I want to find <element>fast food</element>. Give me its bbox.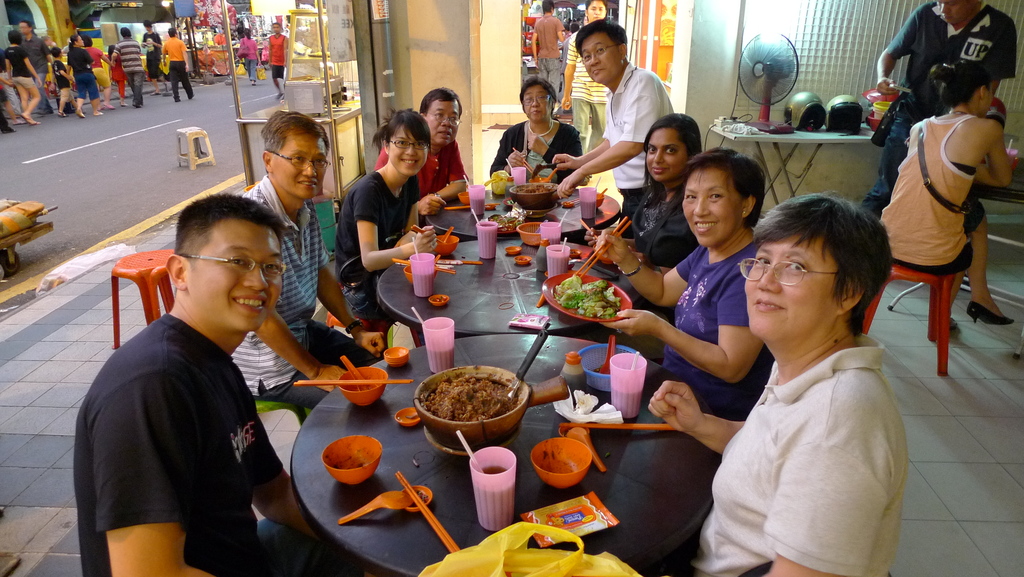
bbox=[557, 275, 625, 327].
